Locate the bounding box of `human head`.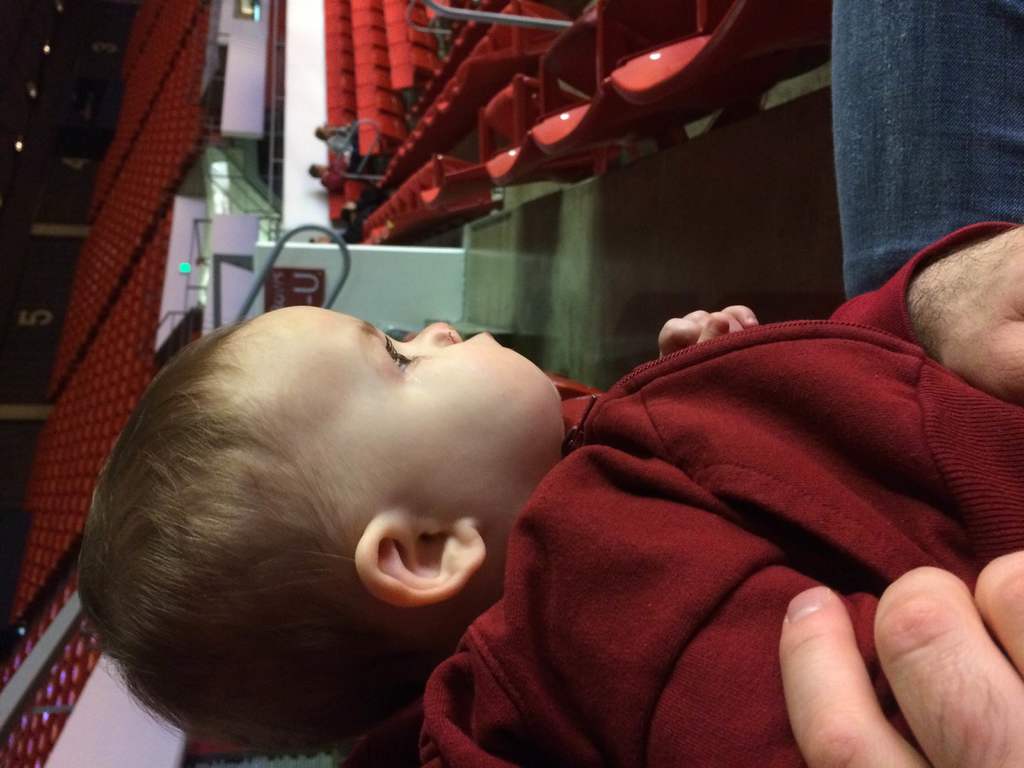
Bounding box: bbox(312, 124, 330, 142).
